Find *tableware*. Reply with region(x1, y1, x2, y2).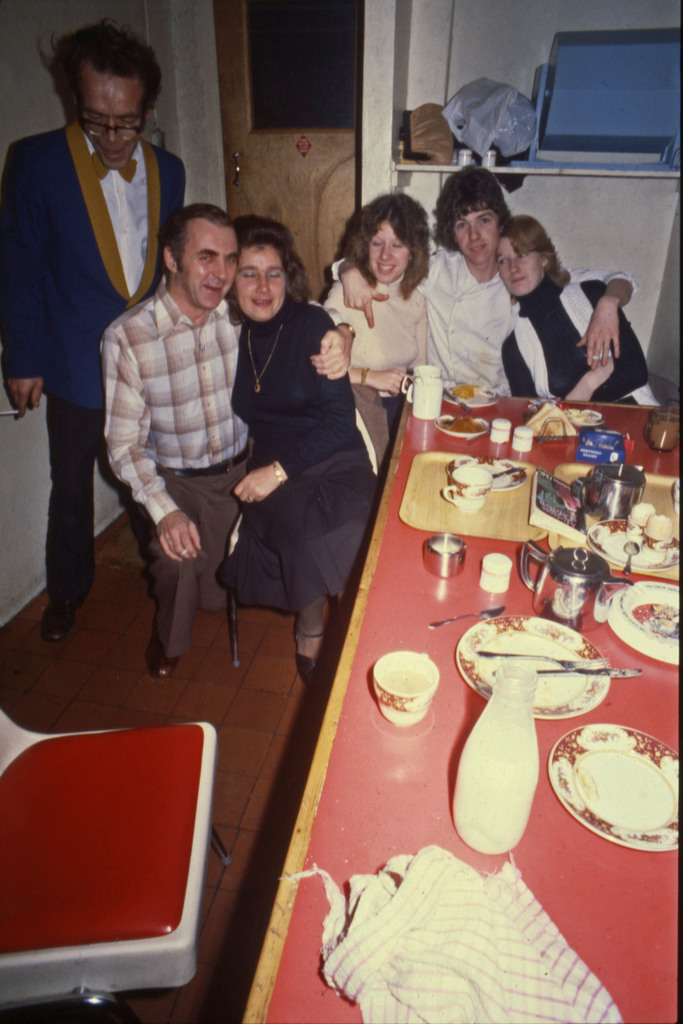
region(442, 460, 494, 512).
